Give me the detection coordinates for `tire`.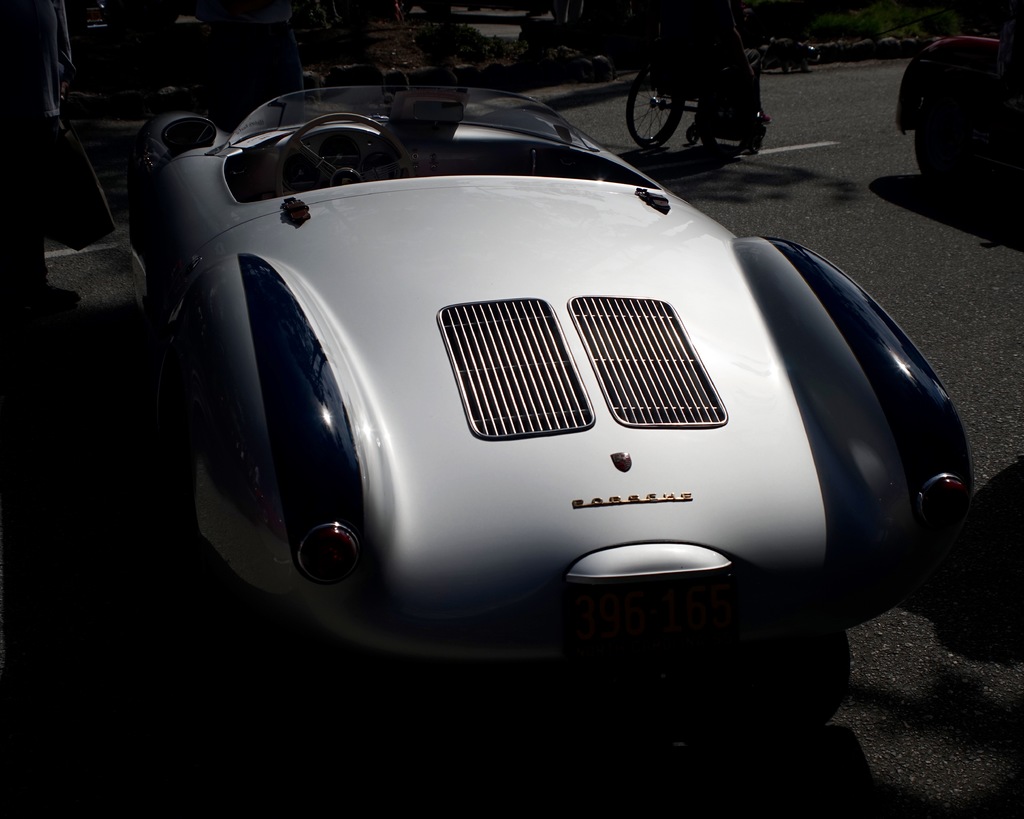
[left=625, top=61, right=687, bottom=148].
